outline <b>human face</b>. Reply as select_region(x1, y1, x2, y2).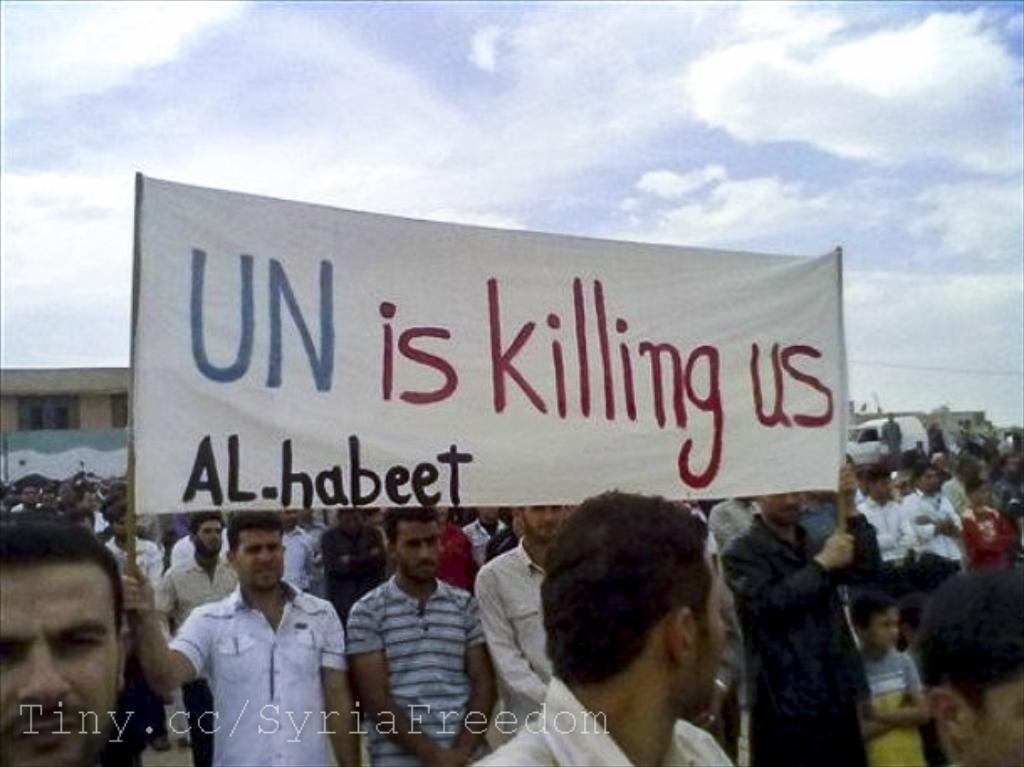
select_region(875, 603, 905, 648).
